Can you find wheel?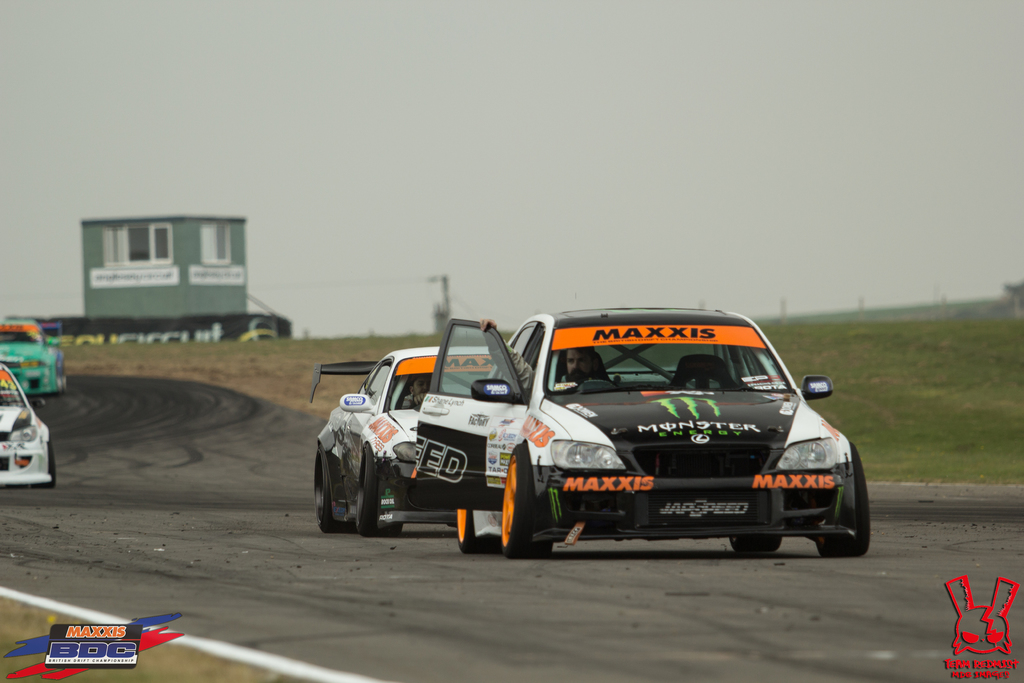
Yes, bounding box: detection(819, 441, 871, 561).
